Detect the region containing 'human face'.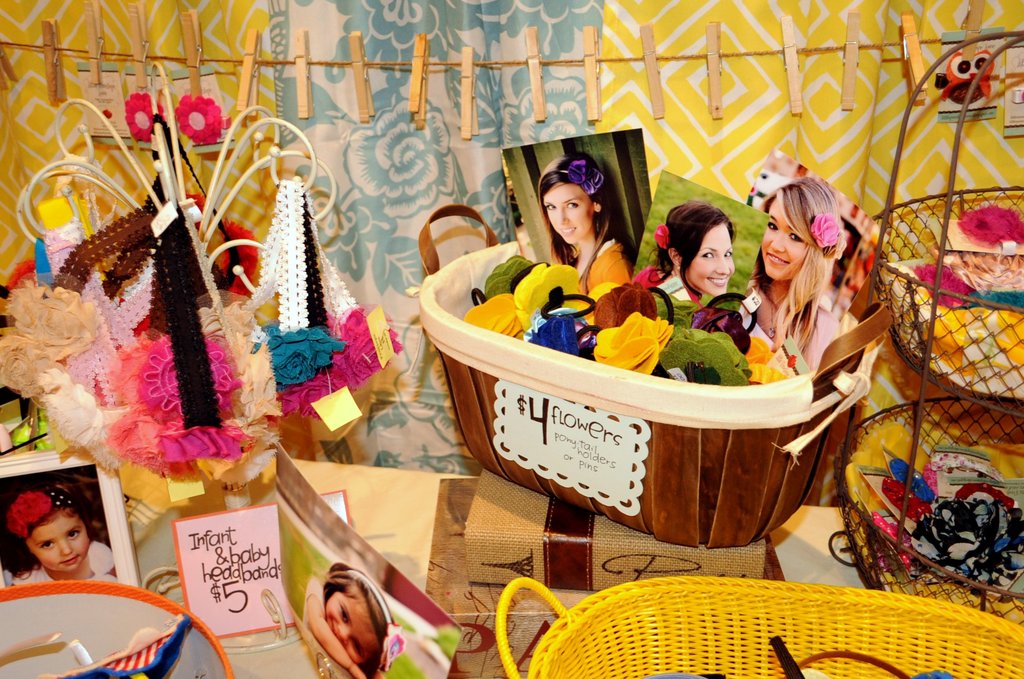
(761, 197, 813, 272).
